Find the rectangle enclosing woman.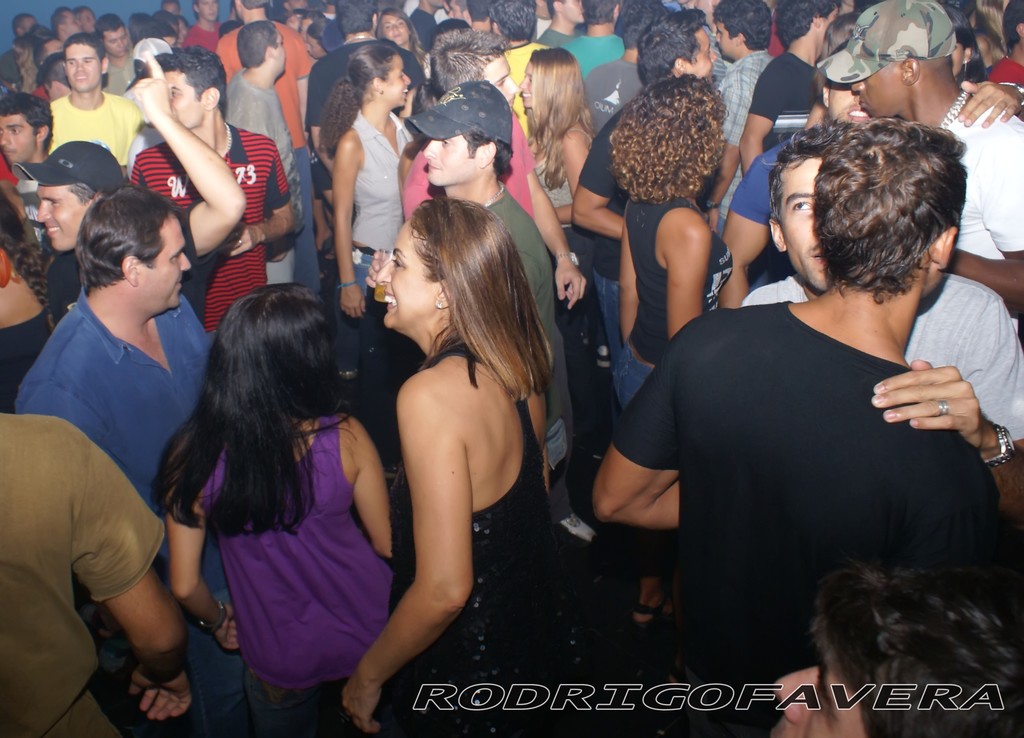
x1=514 y1=47 x2=593 y2=232.
